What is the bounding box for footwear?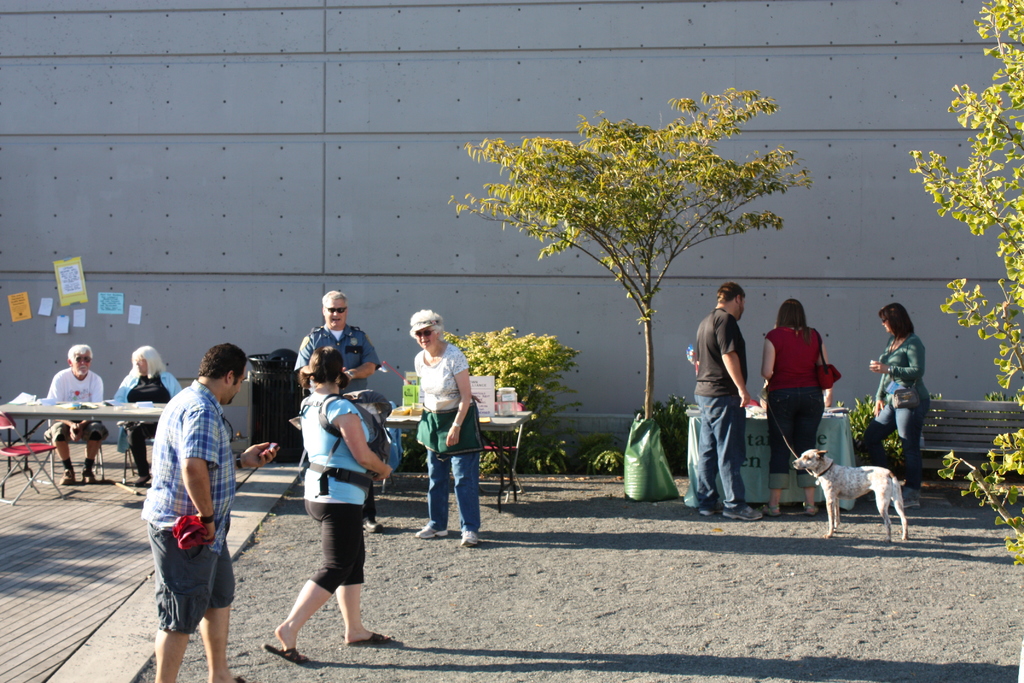
x1=58 y1=468 x2=74 y2=484.
